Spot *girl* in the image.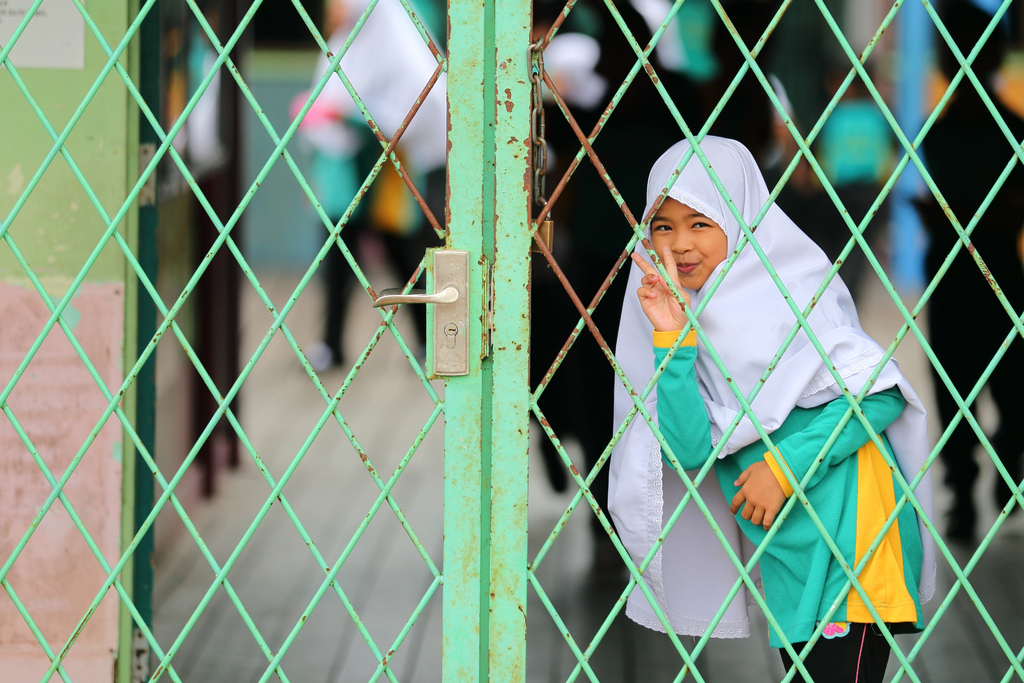
*girl* found at box=[603, 128, 939, 679].
